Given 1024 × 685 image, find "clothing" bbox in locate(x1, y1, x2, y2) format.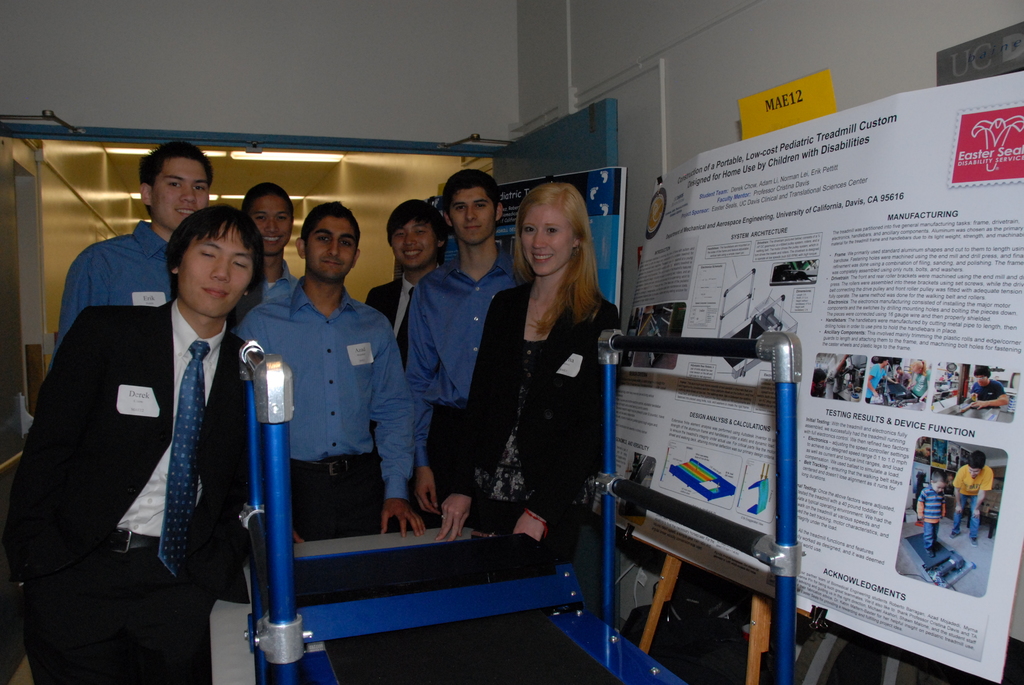
locate(54, 220, 169, 354).
